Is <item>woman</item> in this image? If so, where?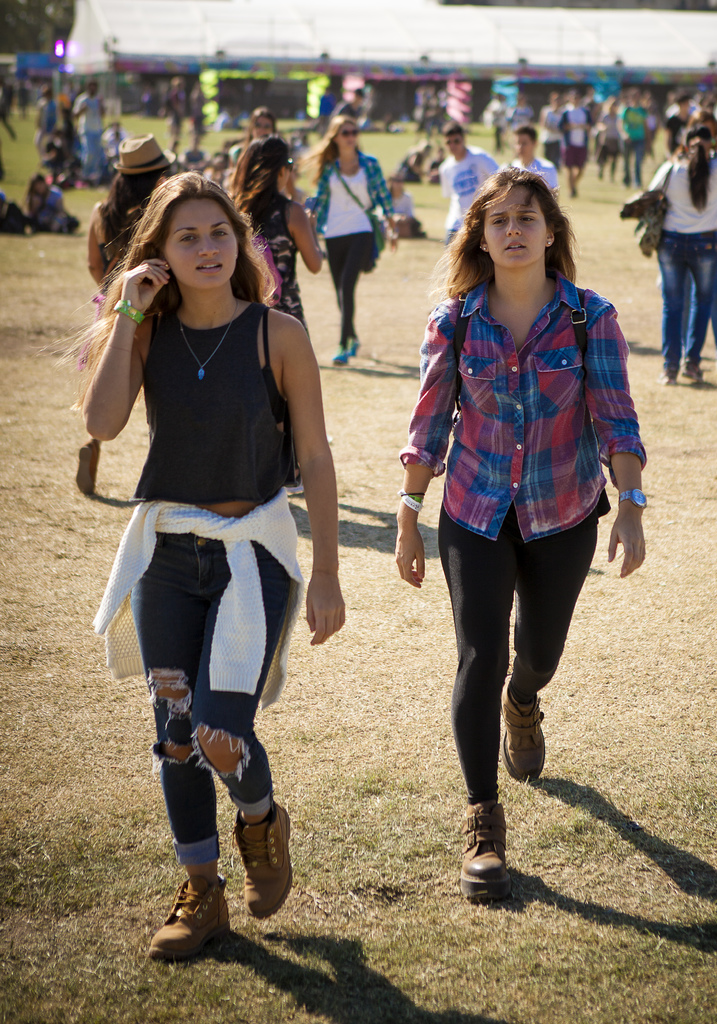
Yes, at (x1=294, y1=113, x2=397, y2=362).
